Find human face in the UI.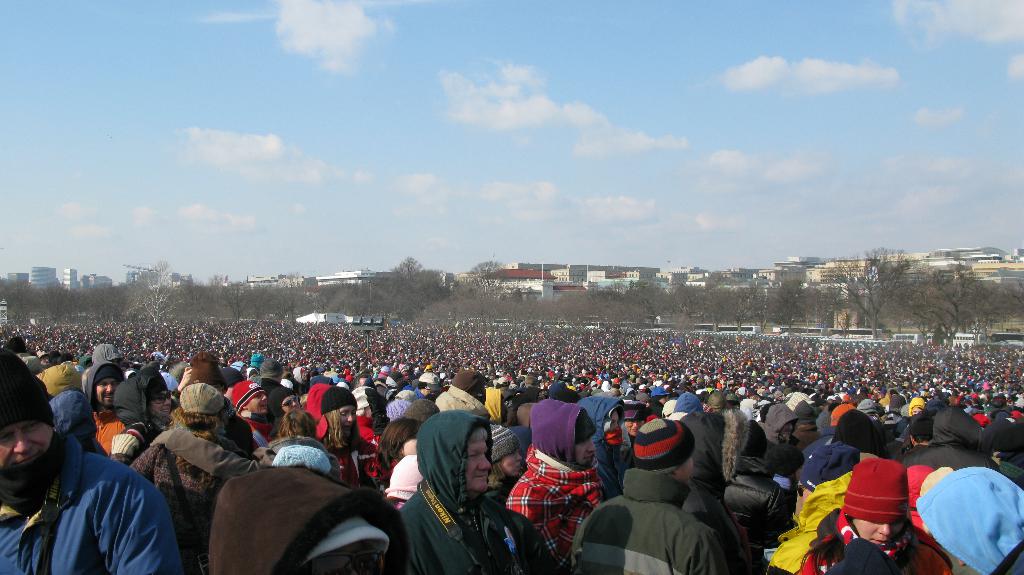
UI element at (x1=152, y1=391, x2=177, y2=416).
